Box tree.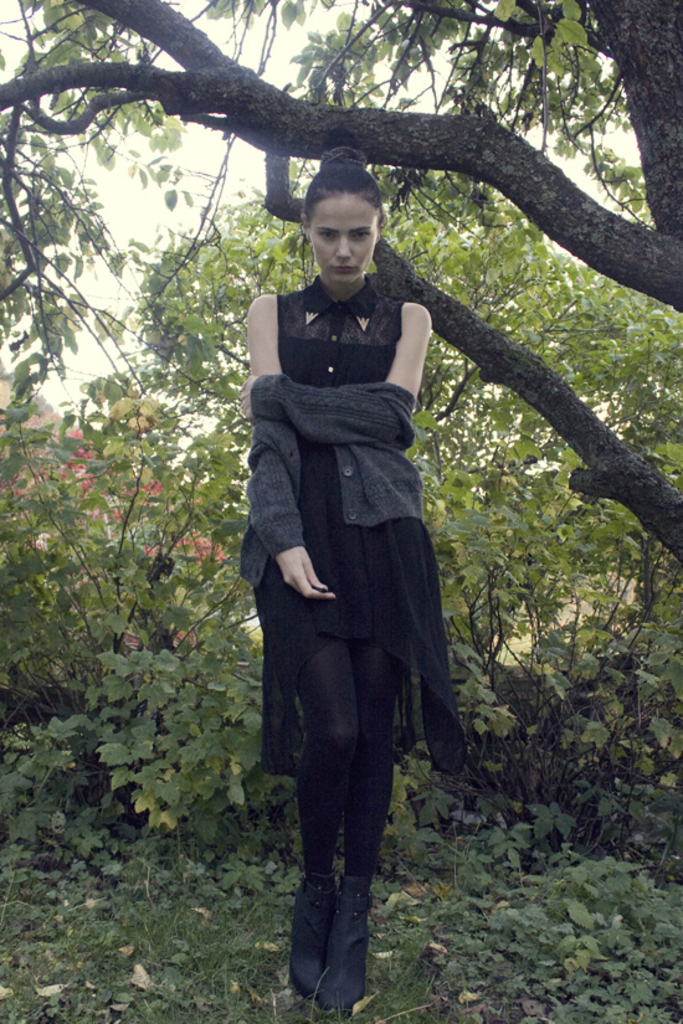
Rect(0, 0, 682, 834).
